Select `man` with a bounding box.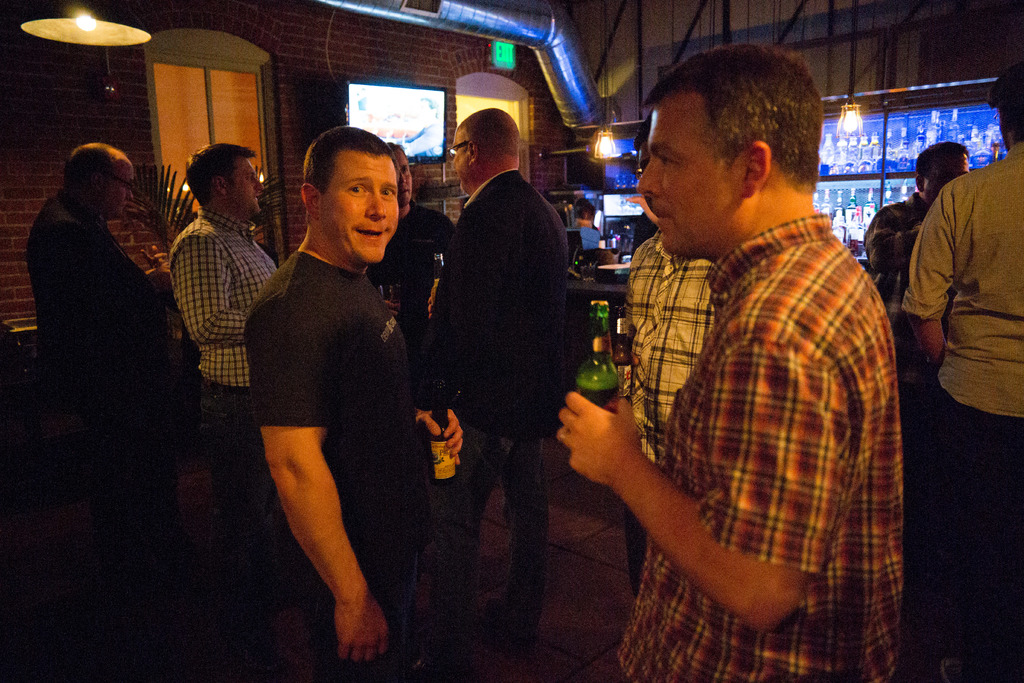
411/104/609/666.
